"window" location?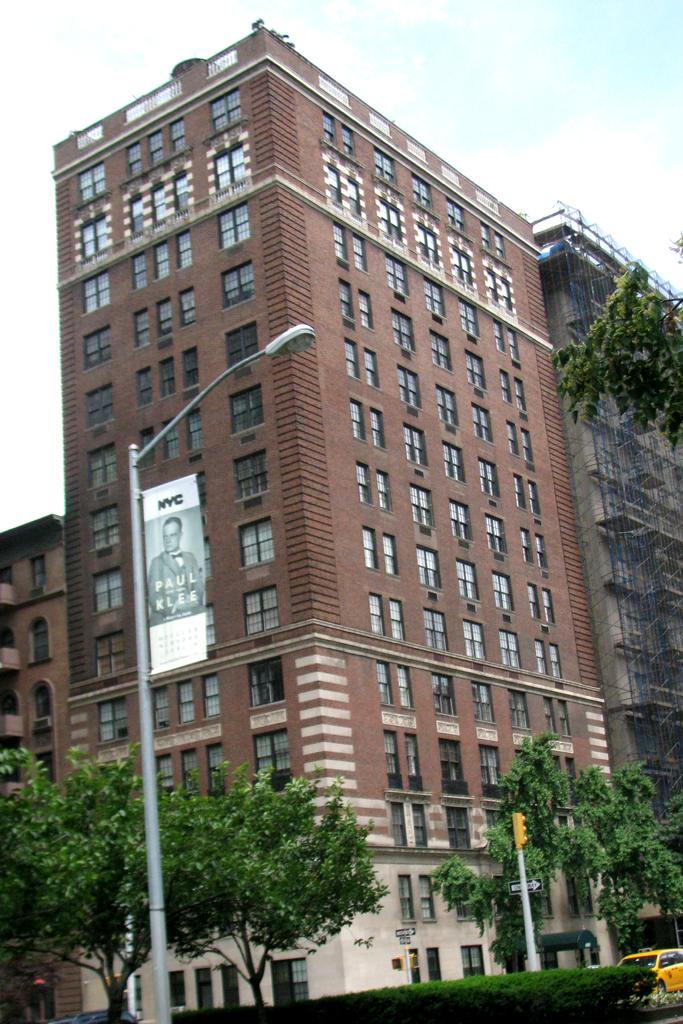
crop(169, 115, 190, 155)
